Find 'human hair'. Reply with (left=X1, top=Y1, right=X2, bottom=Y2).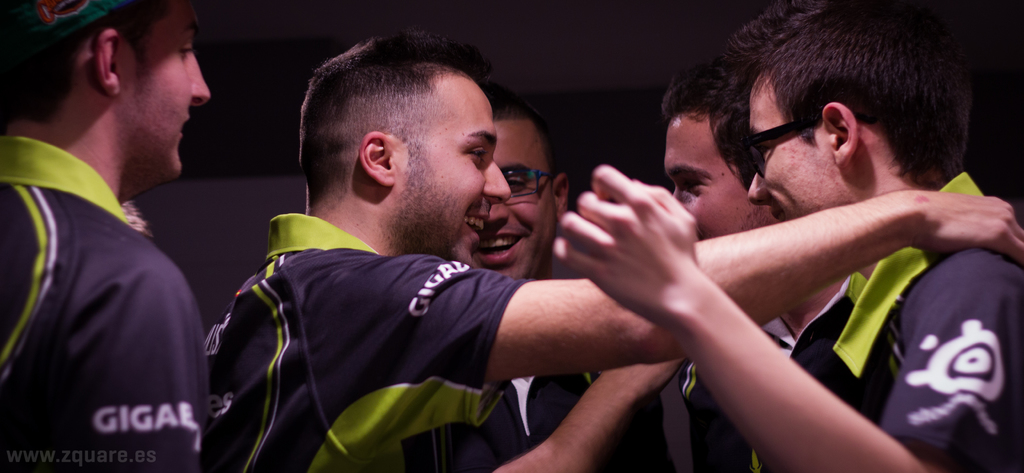
(left=493, top=92, right=561, bottom=172).
